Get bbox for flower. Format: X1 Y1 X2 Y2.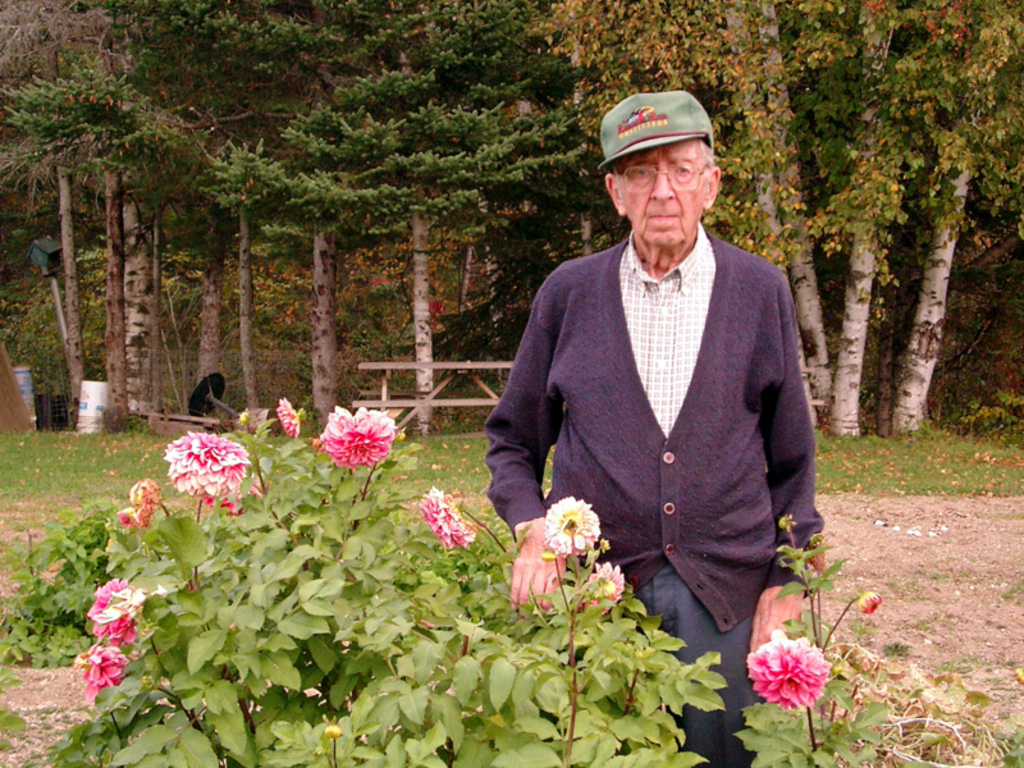
422 485 470 547.
